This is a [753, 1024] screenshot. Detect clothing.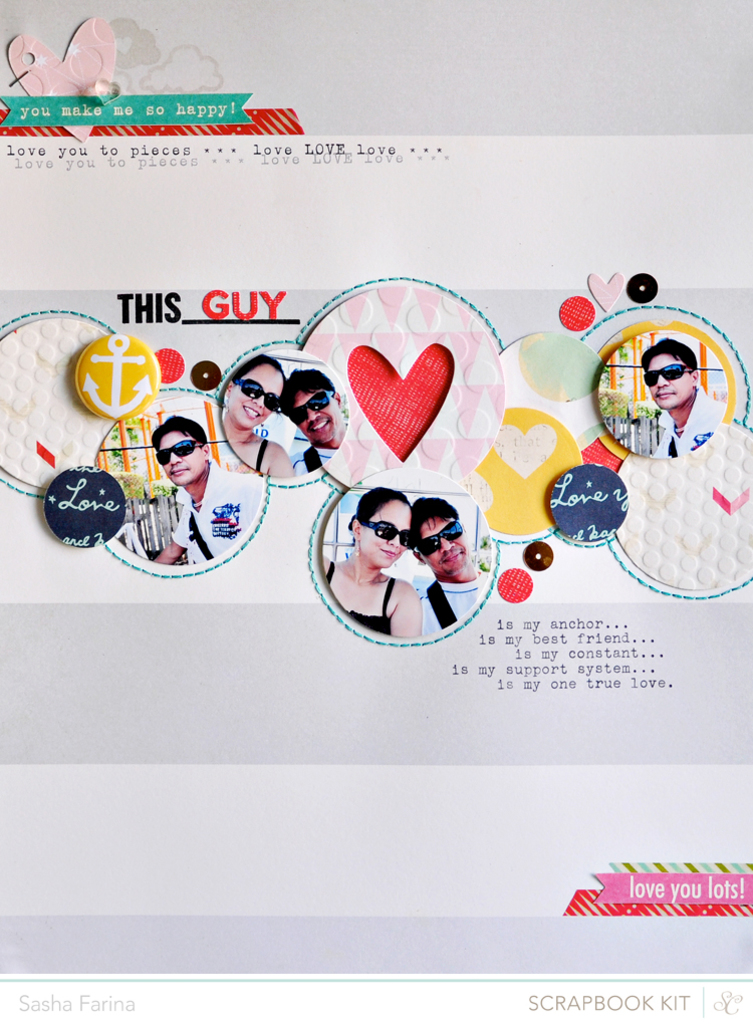
{"x1": 290, "y1": 444, "x2": 338, "y2": 474}.
